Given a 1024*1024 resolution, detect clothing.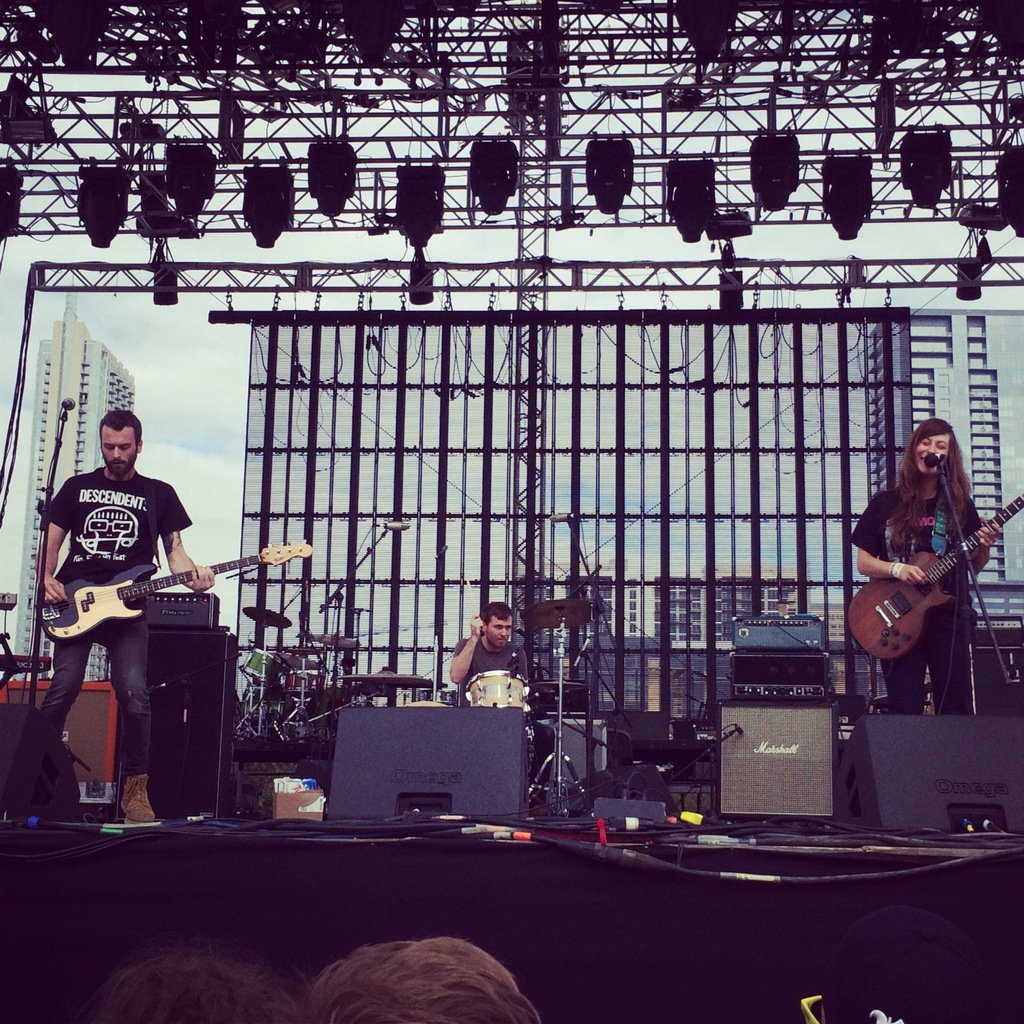
<bbox>867, 460, 996, 700</bbox>.
